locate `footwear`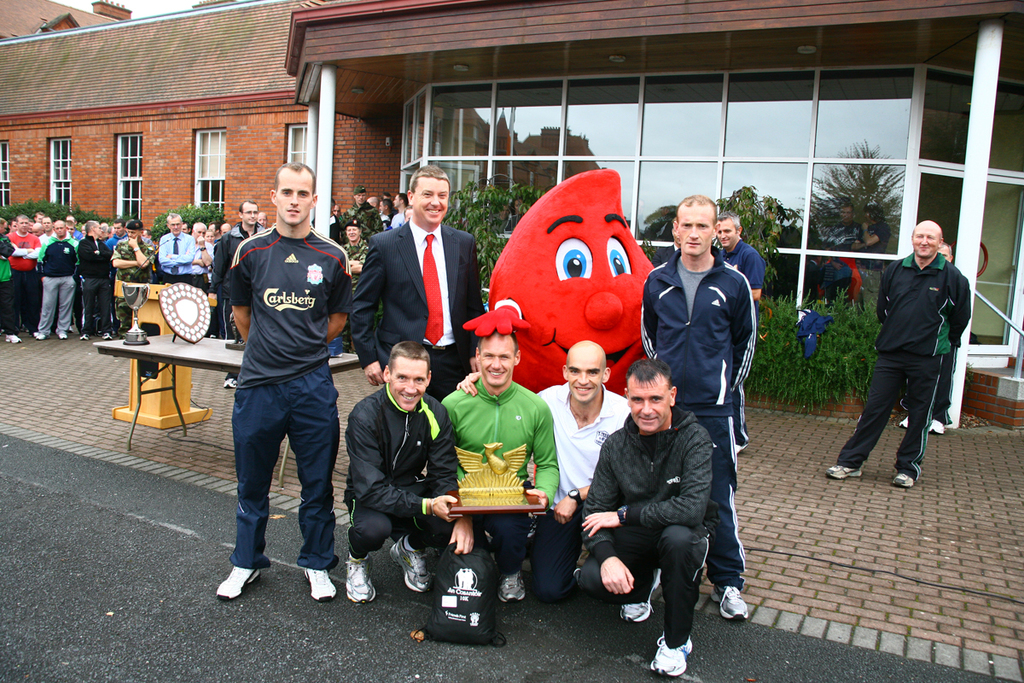
<region>8, 331, 21, 349</region>
